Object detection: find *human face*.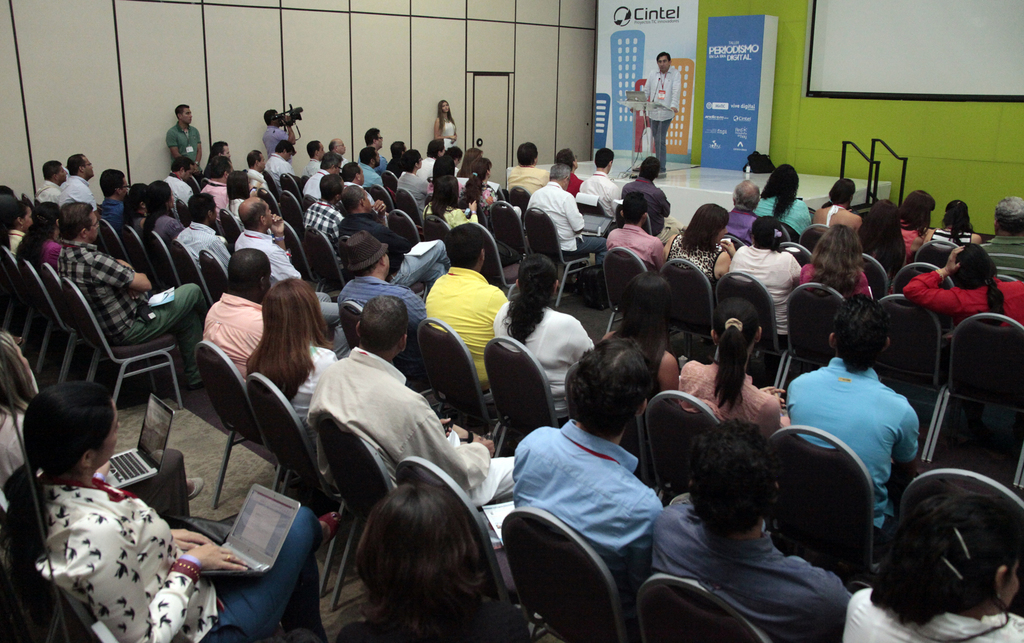
221/146/230/156.
